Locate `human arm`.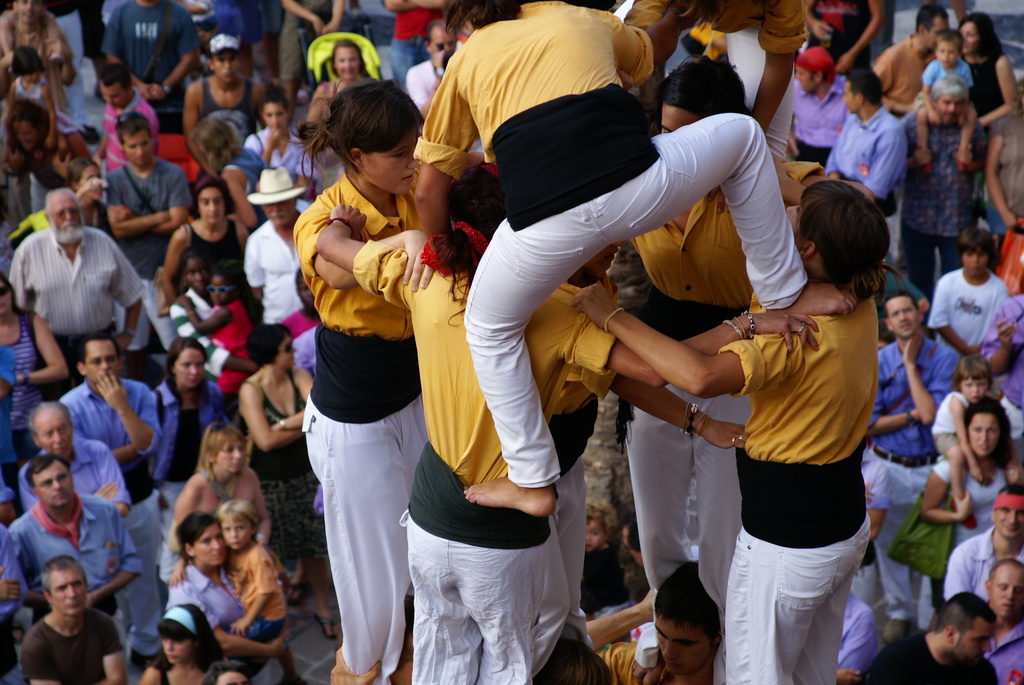
Bounding box: [left=609, top=0, right=685, bottom=79].
